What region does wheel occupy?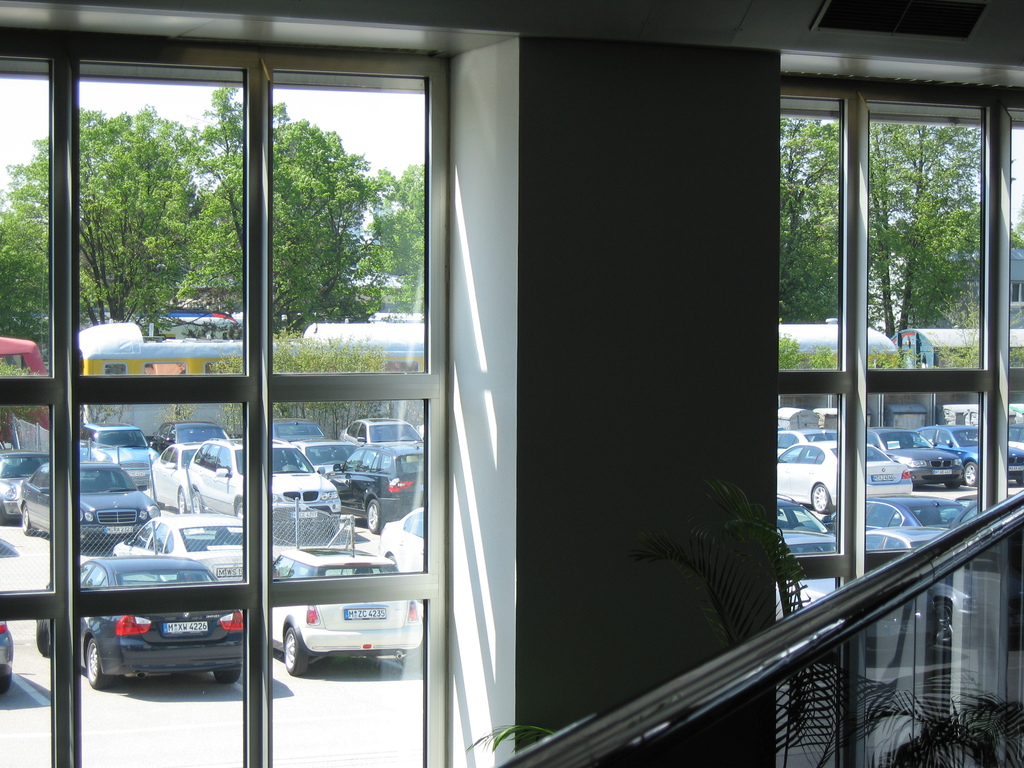
rect(809, 485, 834, 511).
